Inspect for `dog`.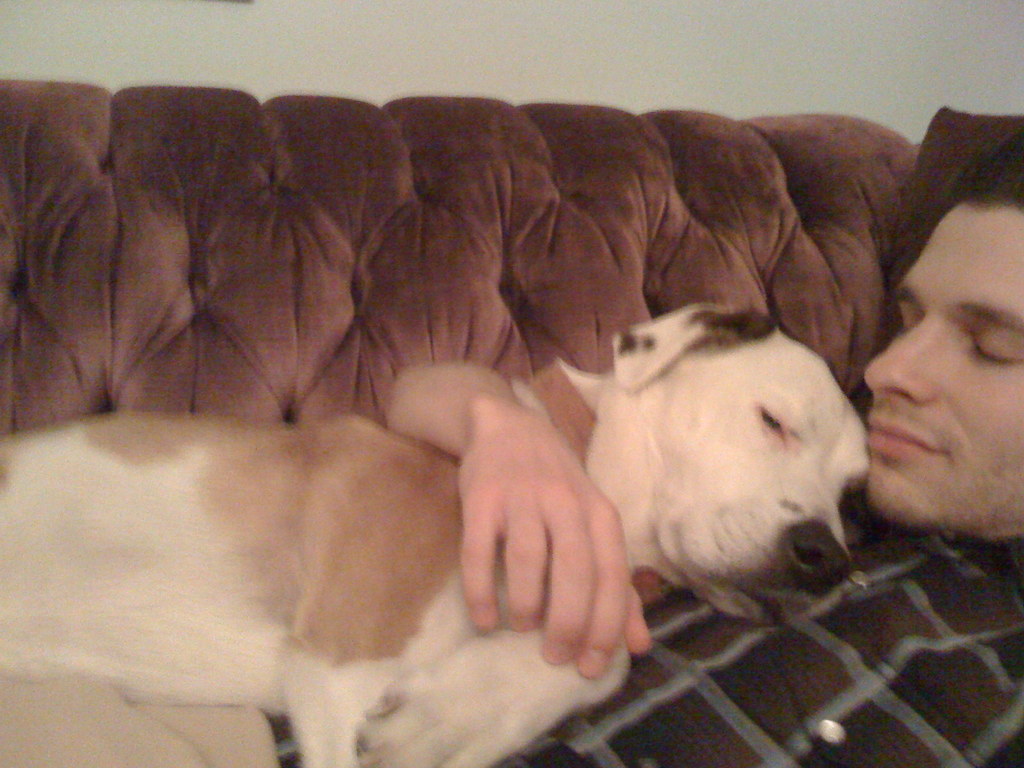
Inspection: 0 302 869 767.
